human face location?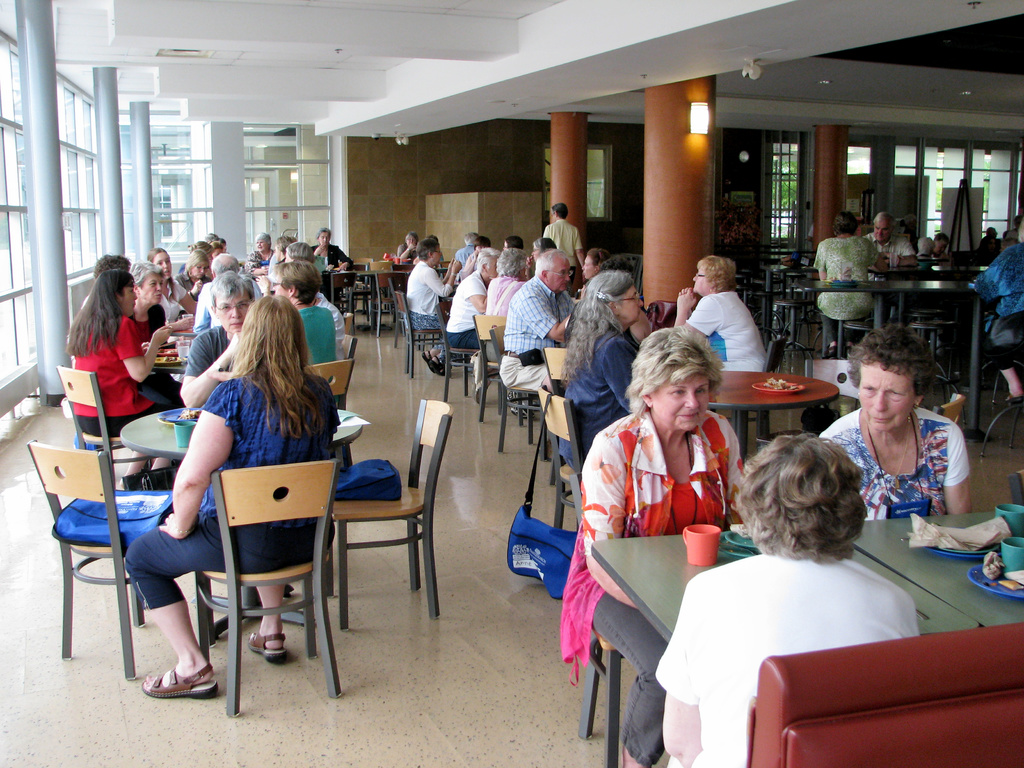
[left=551, top=262, right=578, bottom=294]
